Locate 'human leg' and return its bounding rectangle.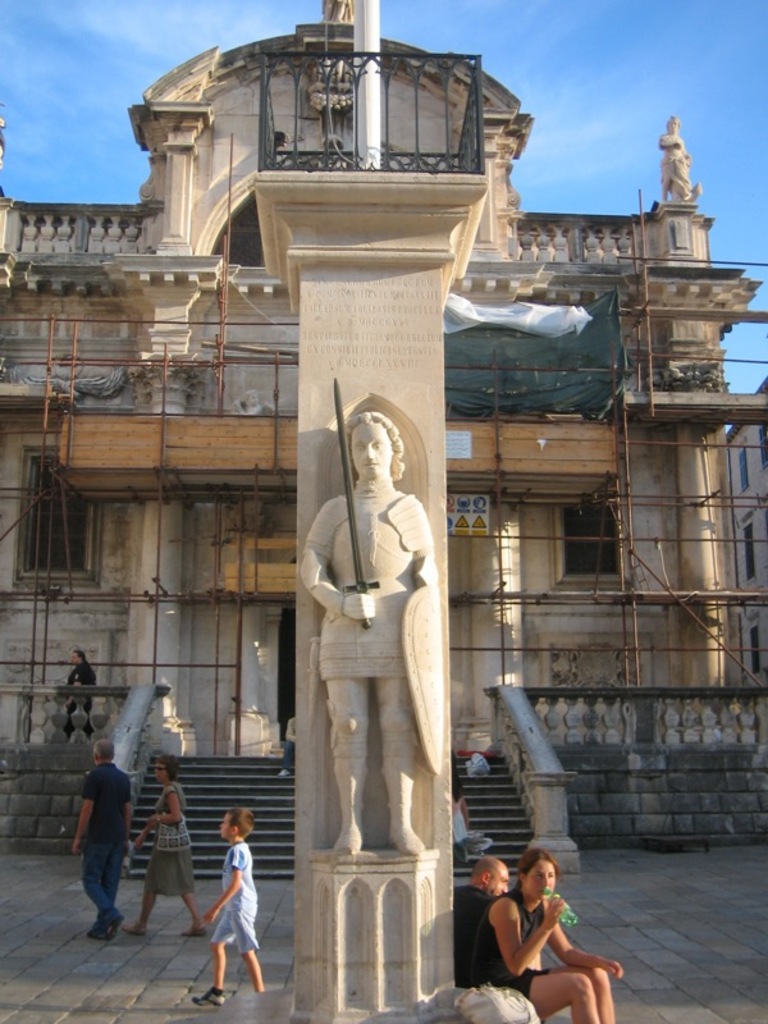
l=172, t=845, r=207, b=941.
